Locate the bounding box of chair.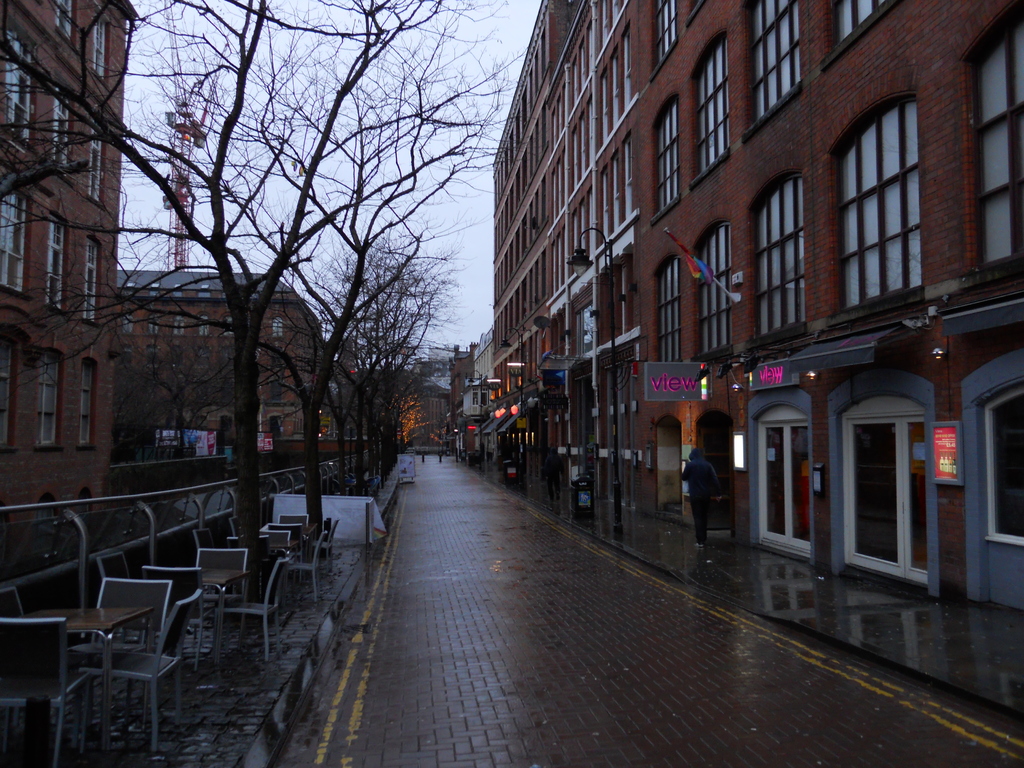
Bounding box: 196,547,243,644.
